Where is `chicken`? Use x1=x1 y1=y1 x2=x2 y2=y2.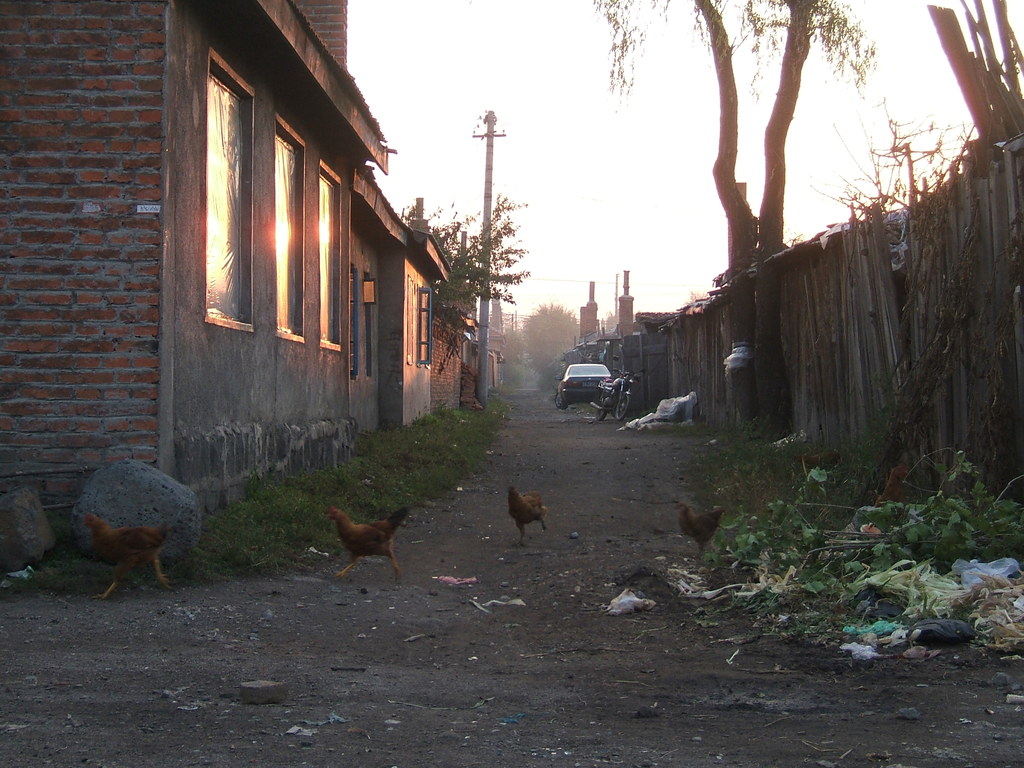
x1=675 y1=494 x2=732 y2=577.
